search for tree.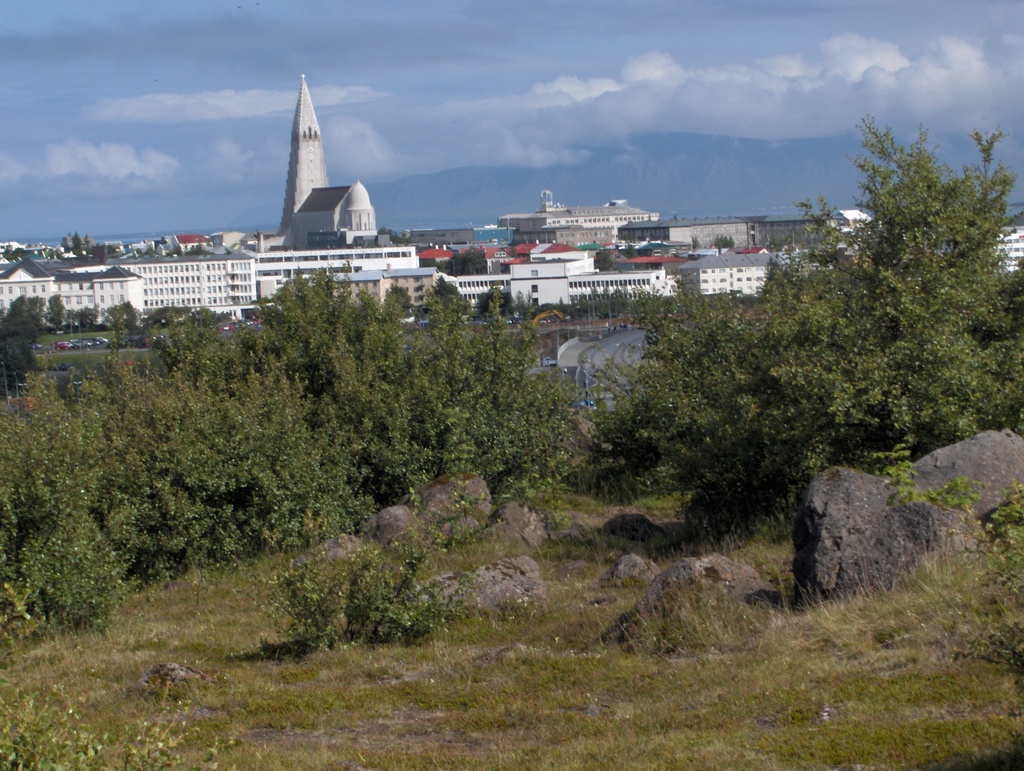
Found at {"x1": 584, "y1": 113, "x2": 1023, "y2": 521}.
